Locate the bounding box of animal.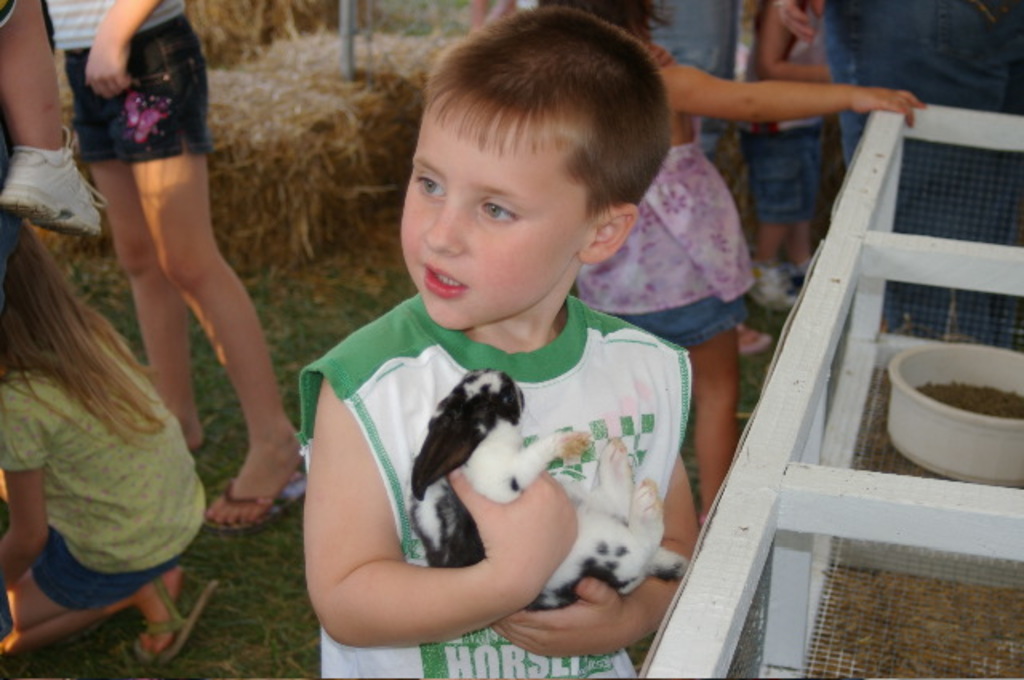
Bounding box: {"x1": 410, "y1": 355, "x2": 685, "y2": 619}.
